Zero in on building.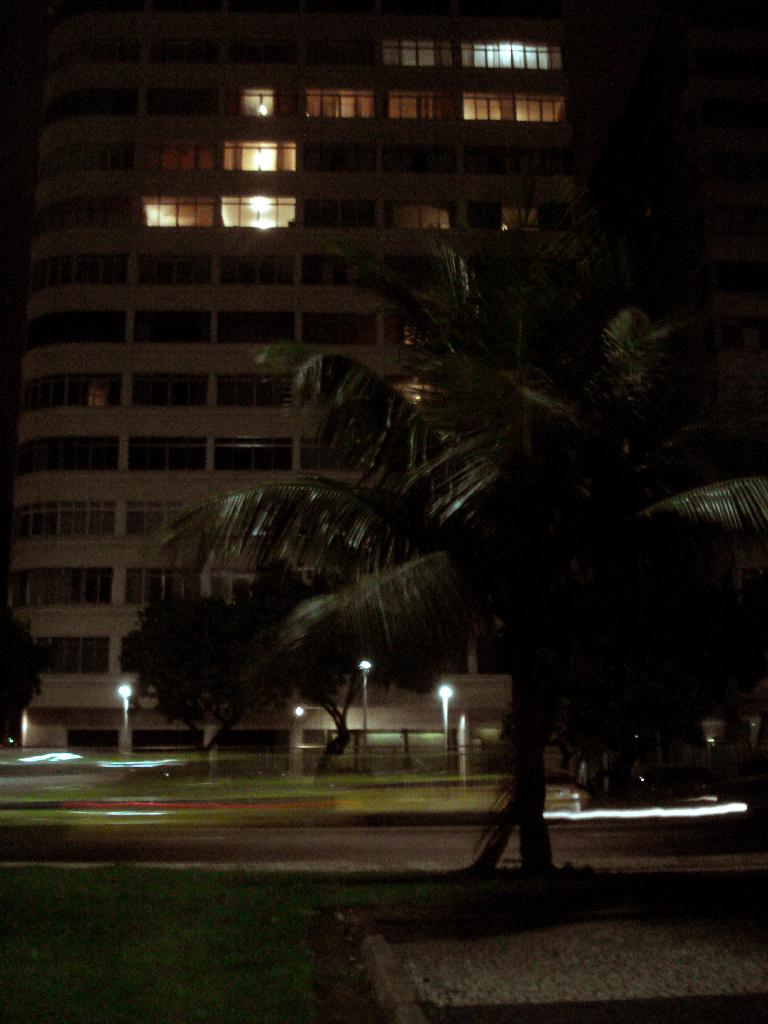
Zeroed in: x1=0 y1=0 x2=607 y2=780.
